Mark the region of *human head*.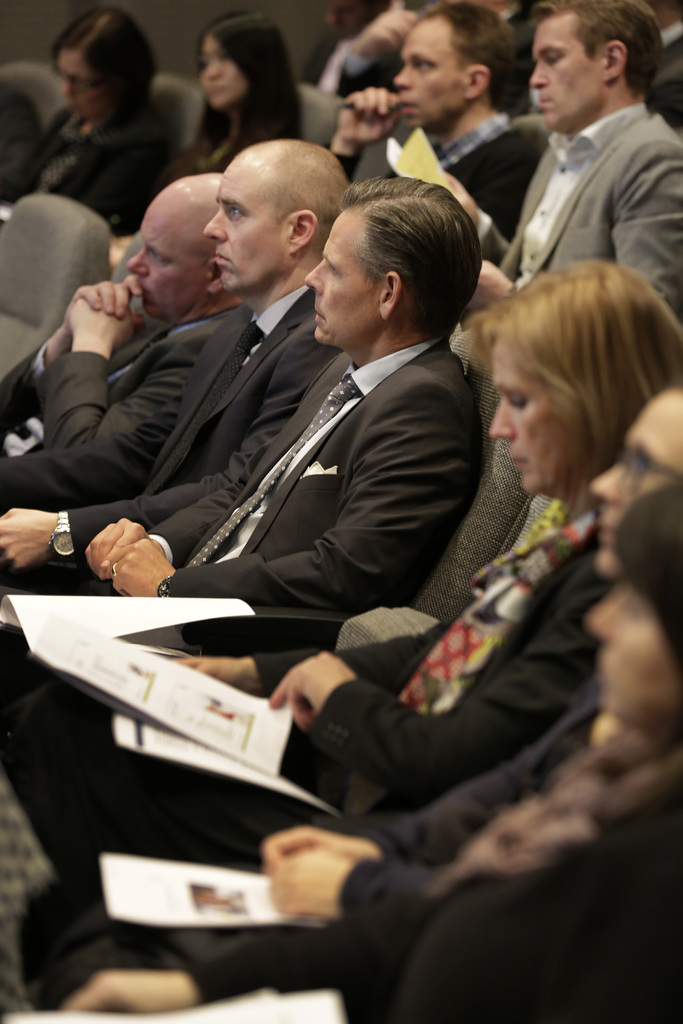
Region: <bbox>309, 165, 497, 342</bbox>.
